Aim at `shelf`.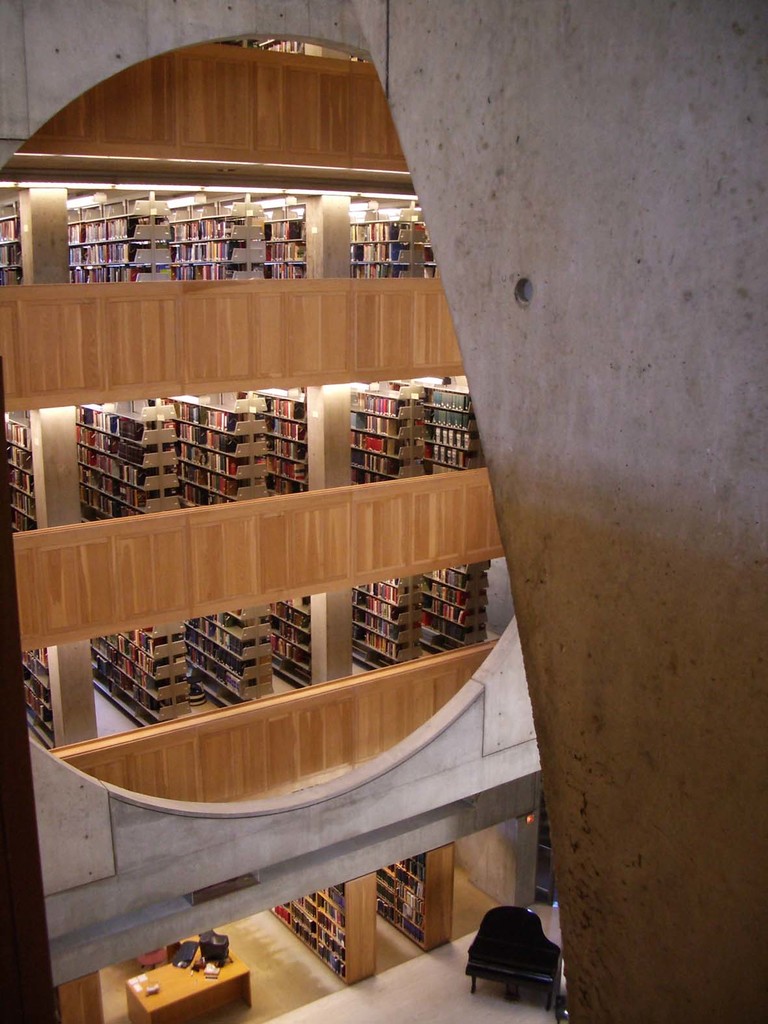
Aimed at 9:638:90:764.
